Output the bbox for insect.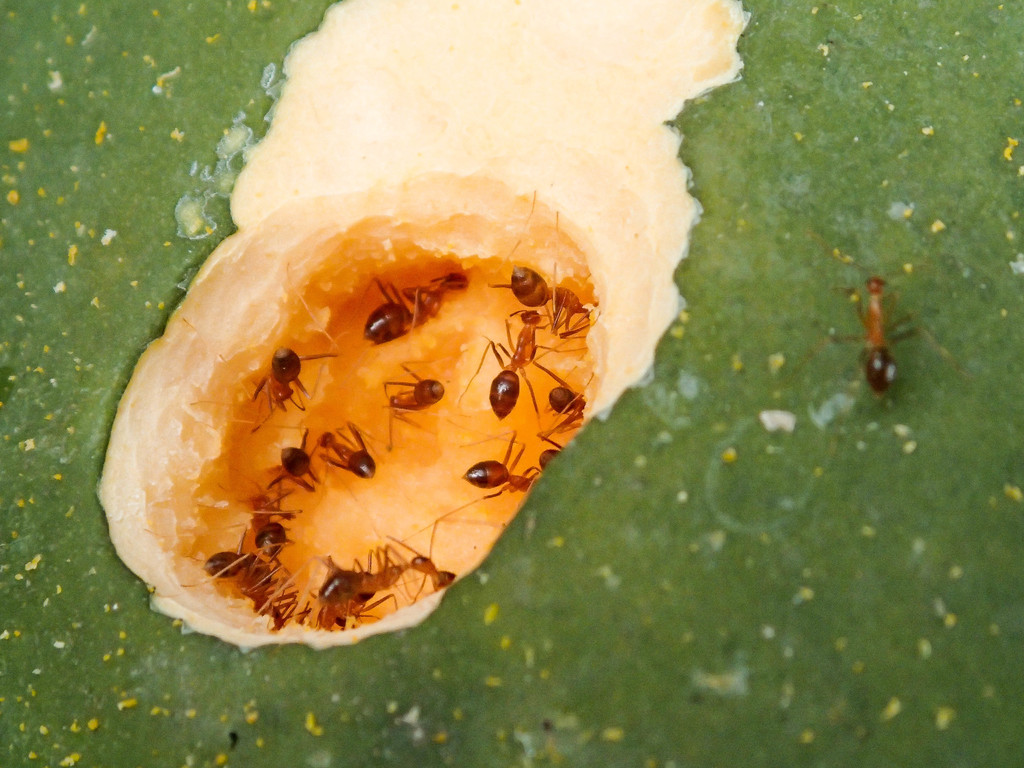
[461,309,573,420].
